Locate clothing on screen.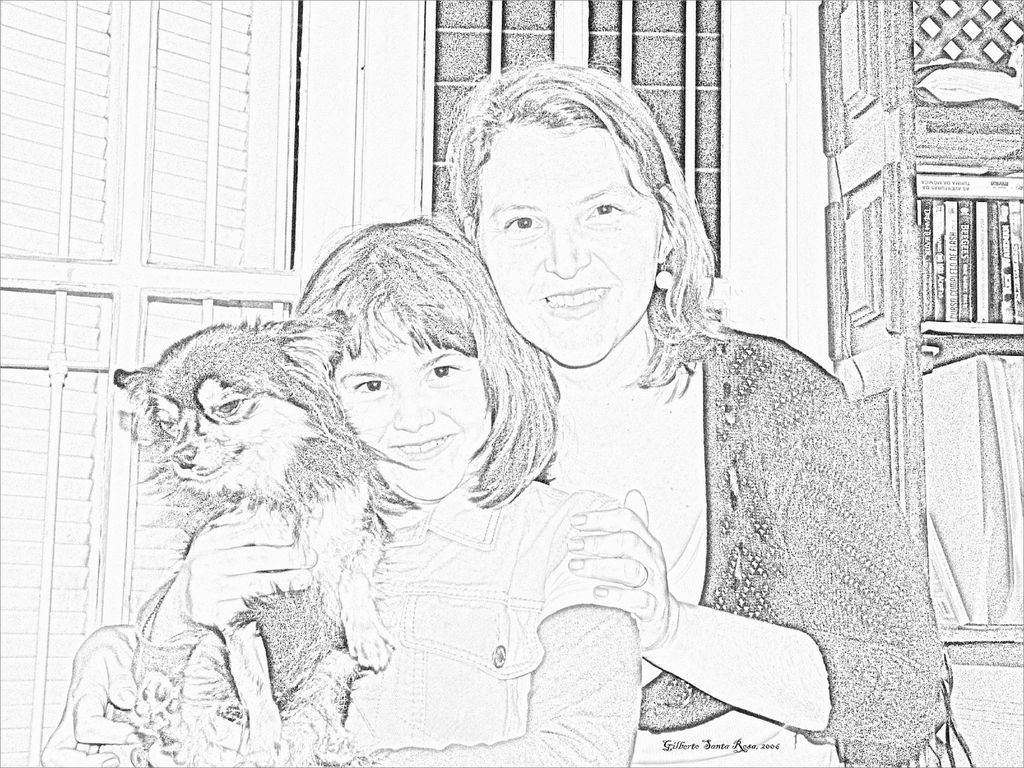
On screen at {"left": 538, "top": 358, "right": 943, "bottom": 767}.
